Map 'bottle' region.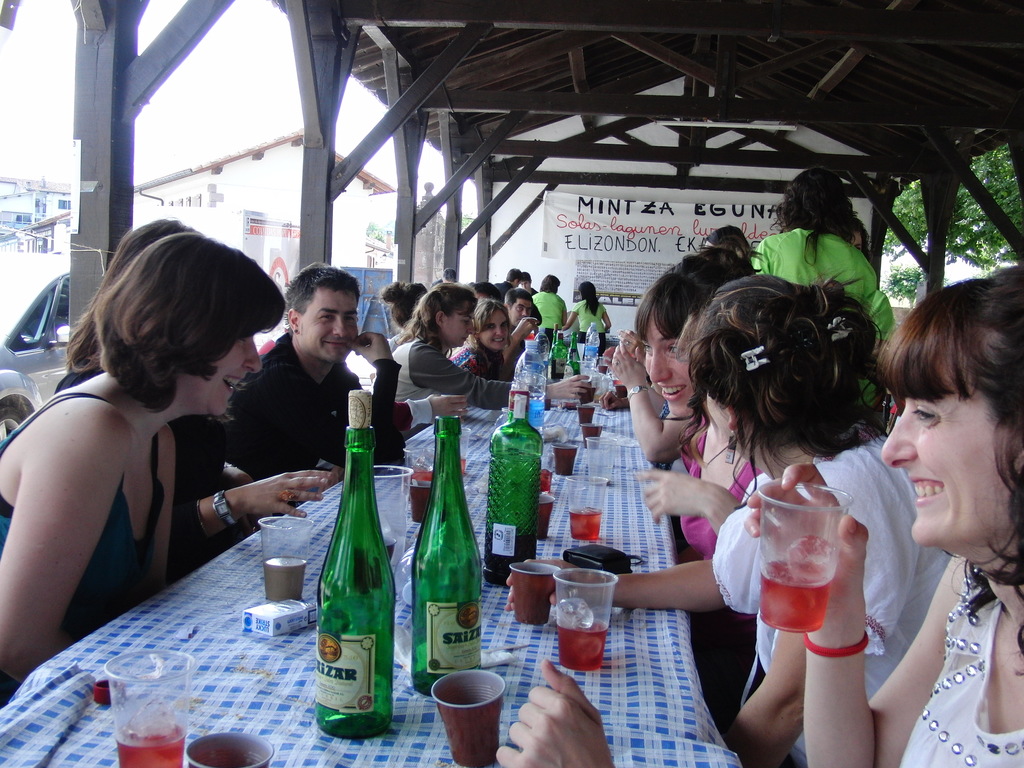
Mapped to x1=550 y1=324 x2=563 y2=376.
